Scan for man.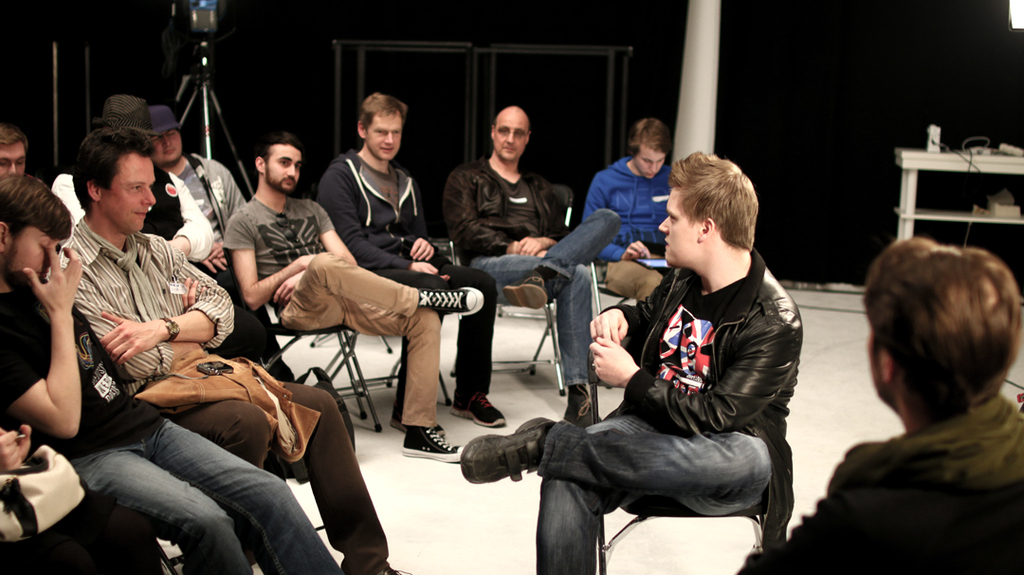
Scan result: [584, 117, 675, 303].
